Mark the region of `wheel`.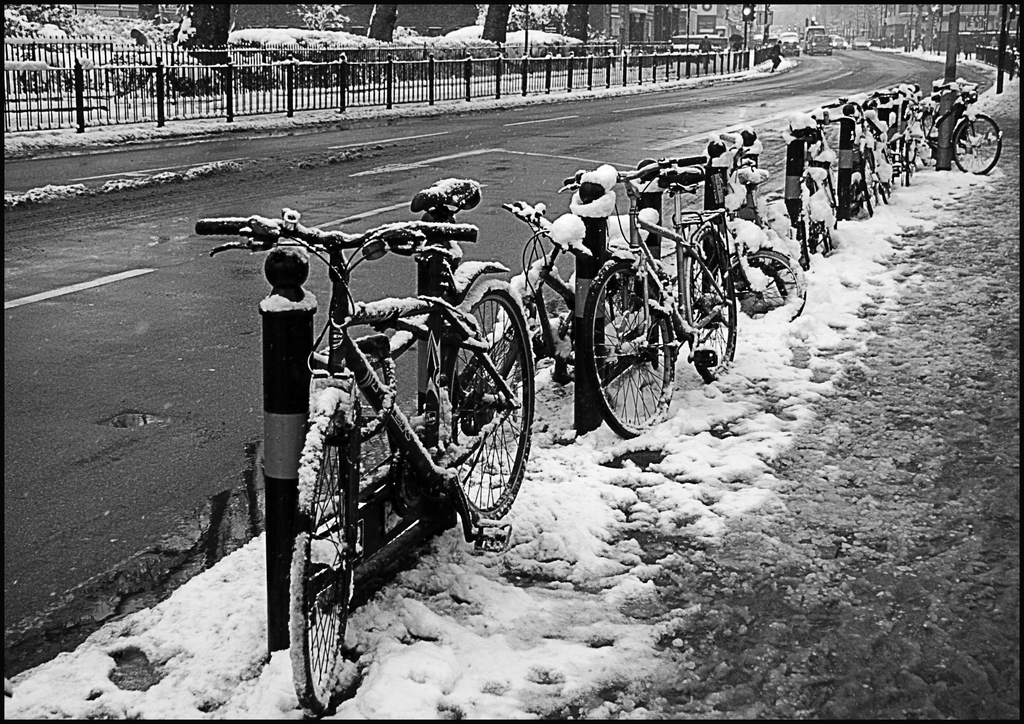
Region: 289,406,352,716.
